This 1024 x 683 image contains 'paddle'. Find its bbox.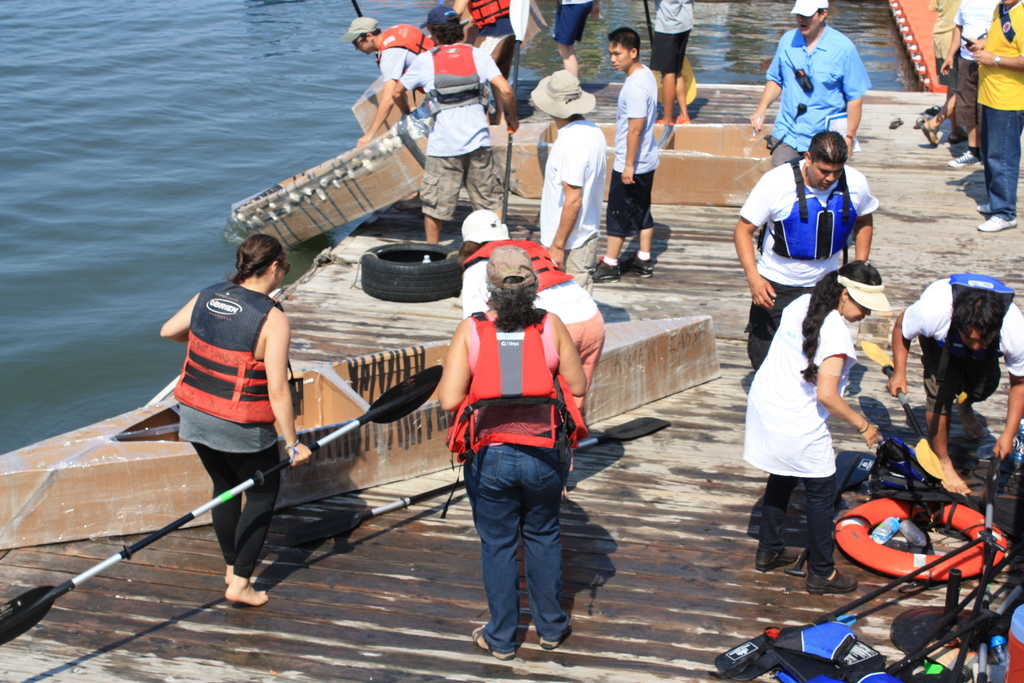
detection(489, 0, 527, 245).
